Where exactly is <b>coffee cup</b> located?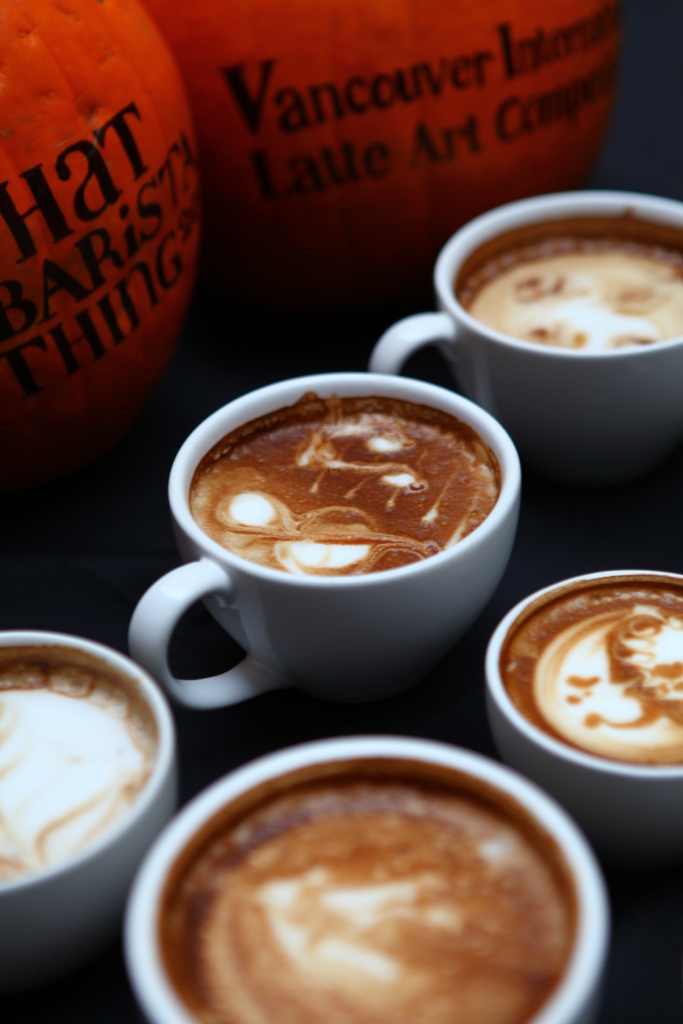
Its bounding box is detection(0, 186, 682, 1023).
